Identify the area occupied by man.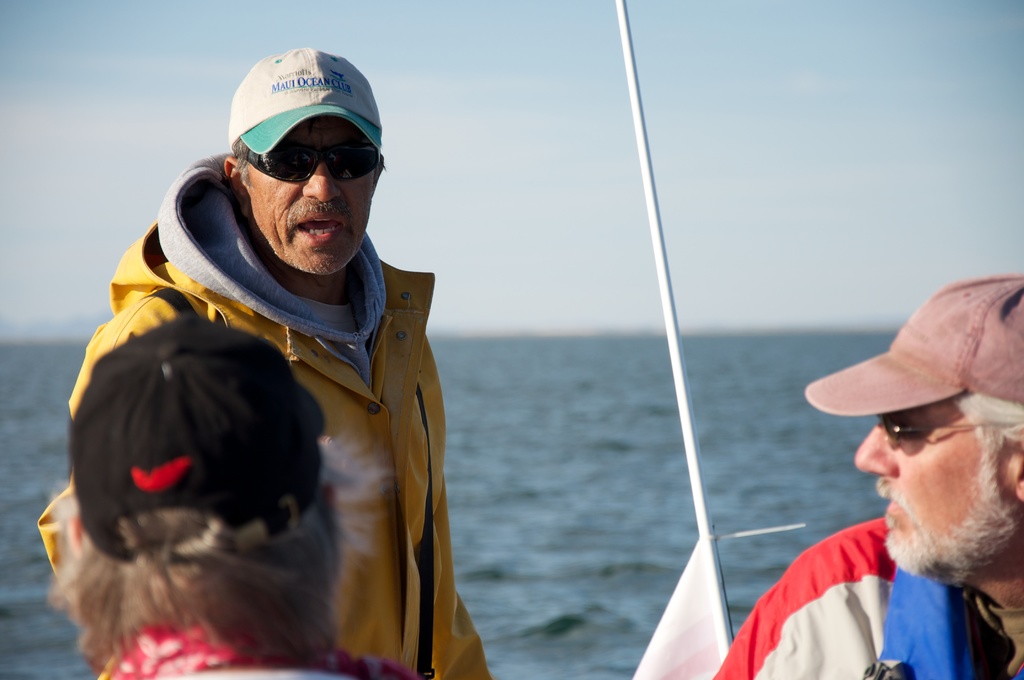
Area: BBox(767, 289, 1023, 679).
